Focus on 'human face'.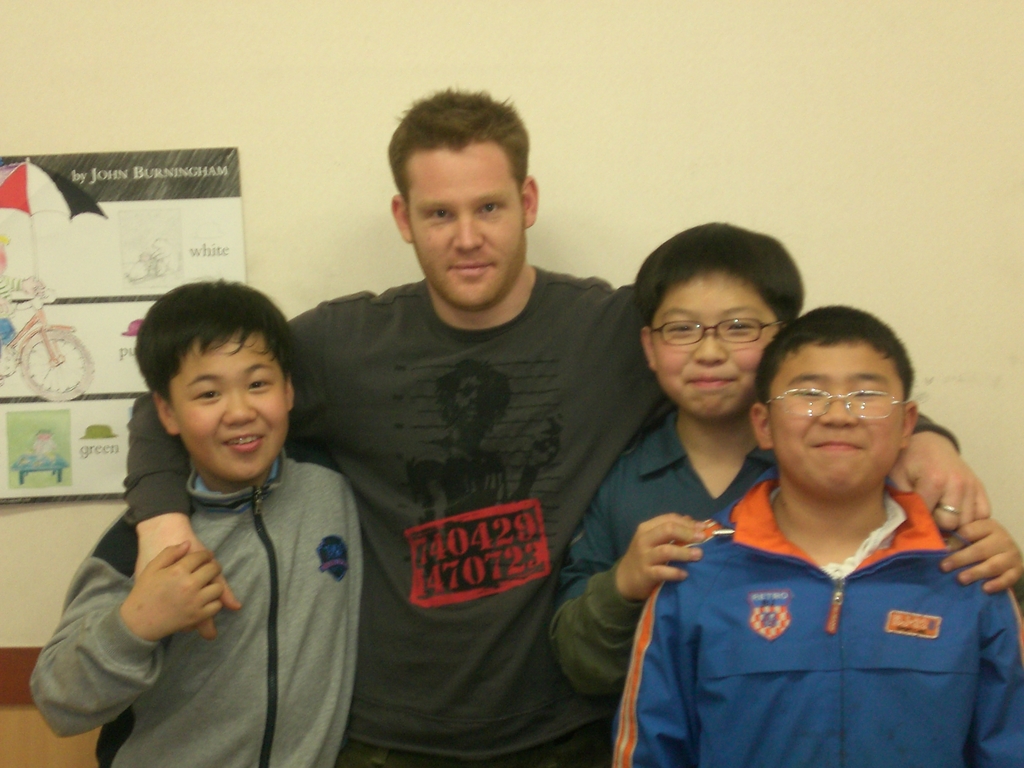
Focused at BBox(173, 323, 282, 479).
